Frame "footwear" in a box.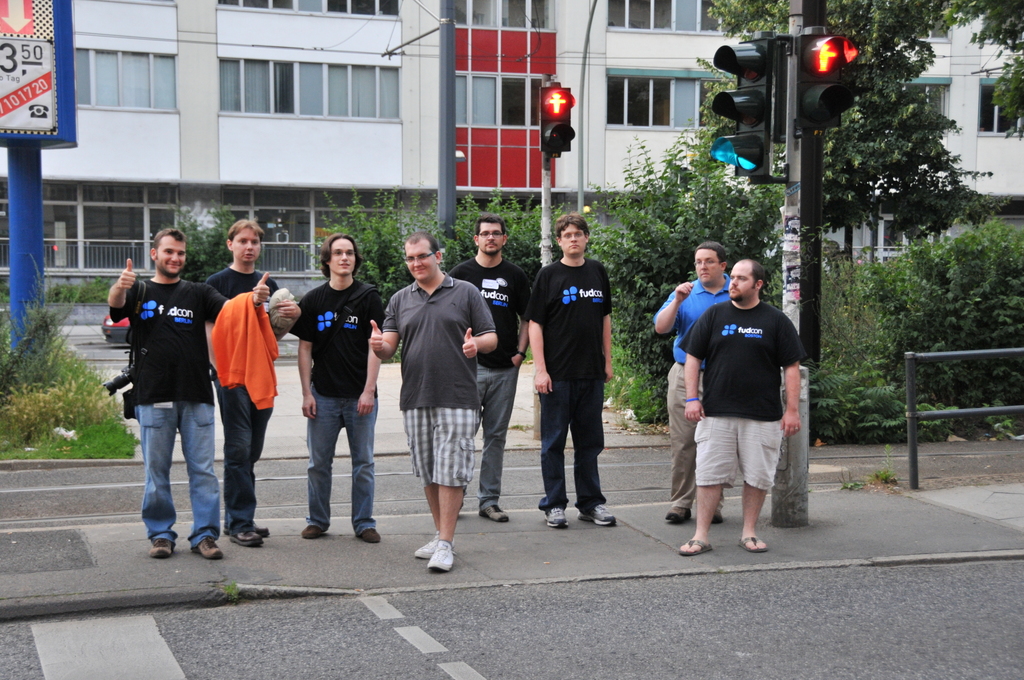
300/526/332/545.
